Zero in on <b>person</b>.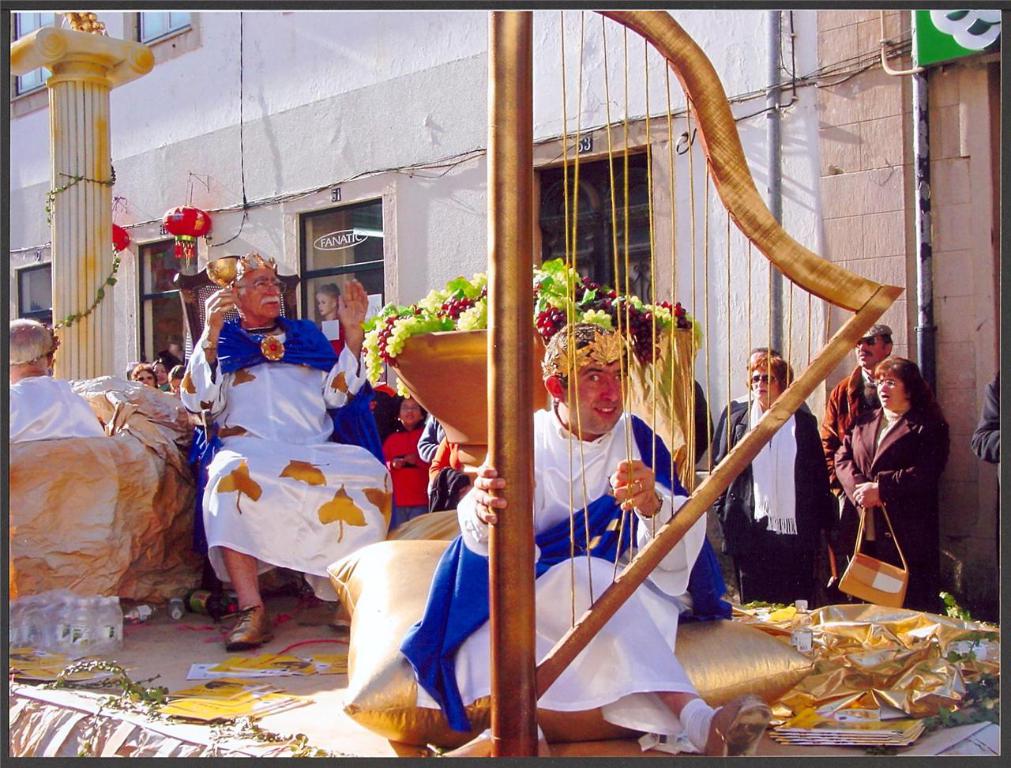
Zeroed in: Rect(832, 358, 949, 612).
